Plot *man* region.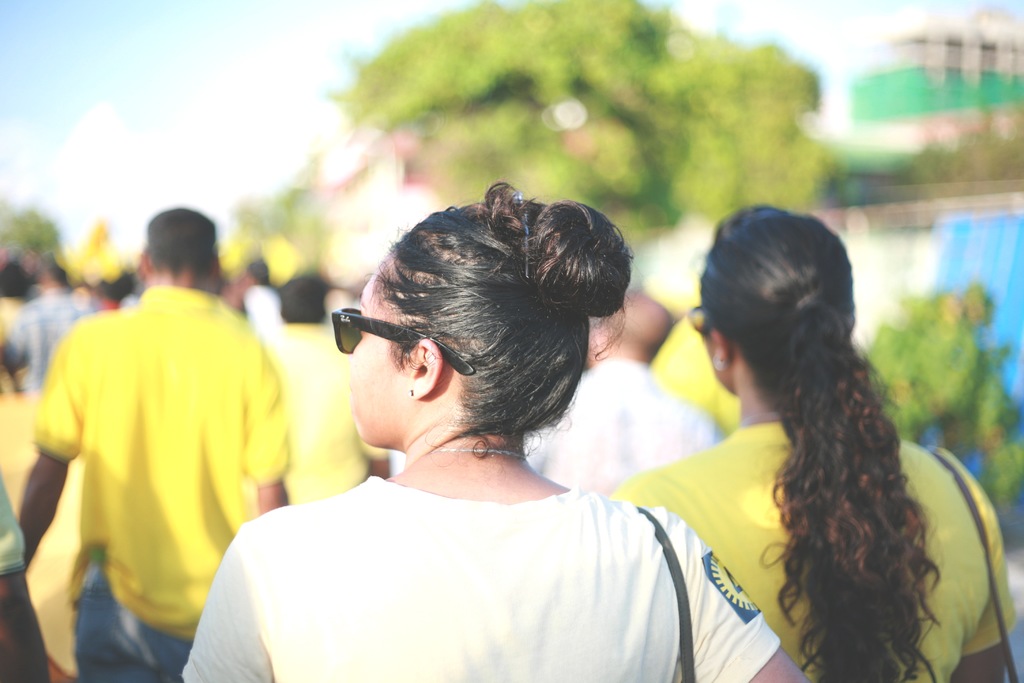
Plotted at 524 286 727 497.
